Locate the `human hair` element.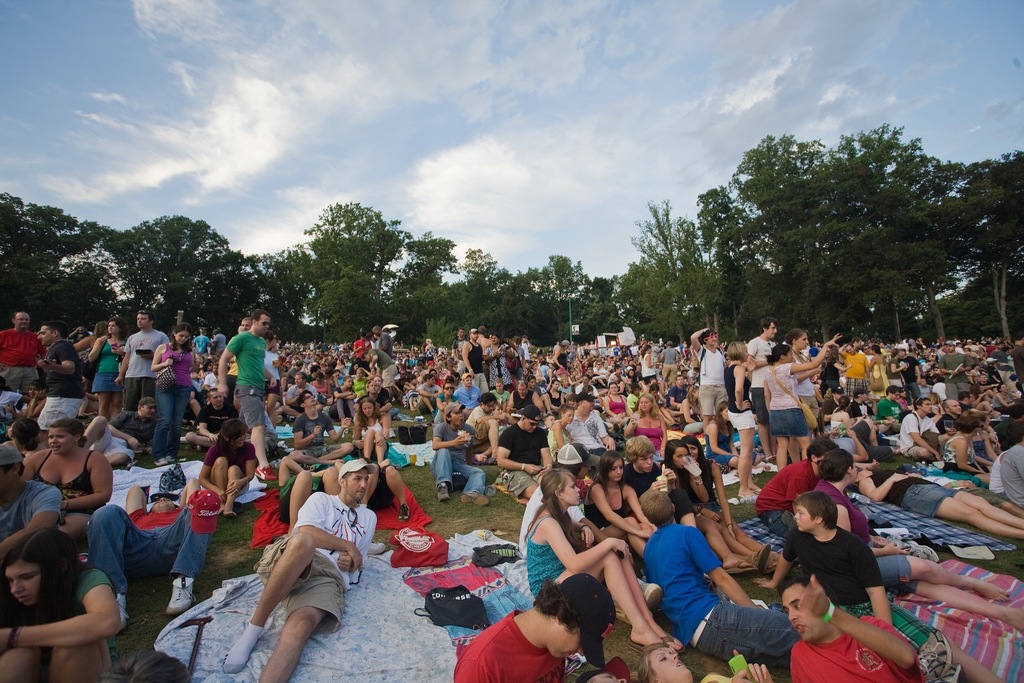
Element bbox: (left=249, top=308, right=271, bottom=327).
